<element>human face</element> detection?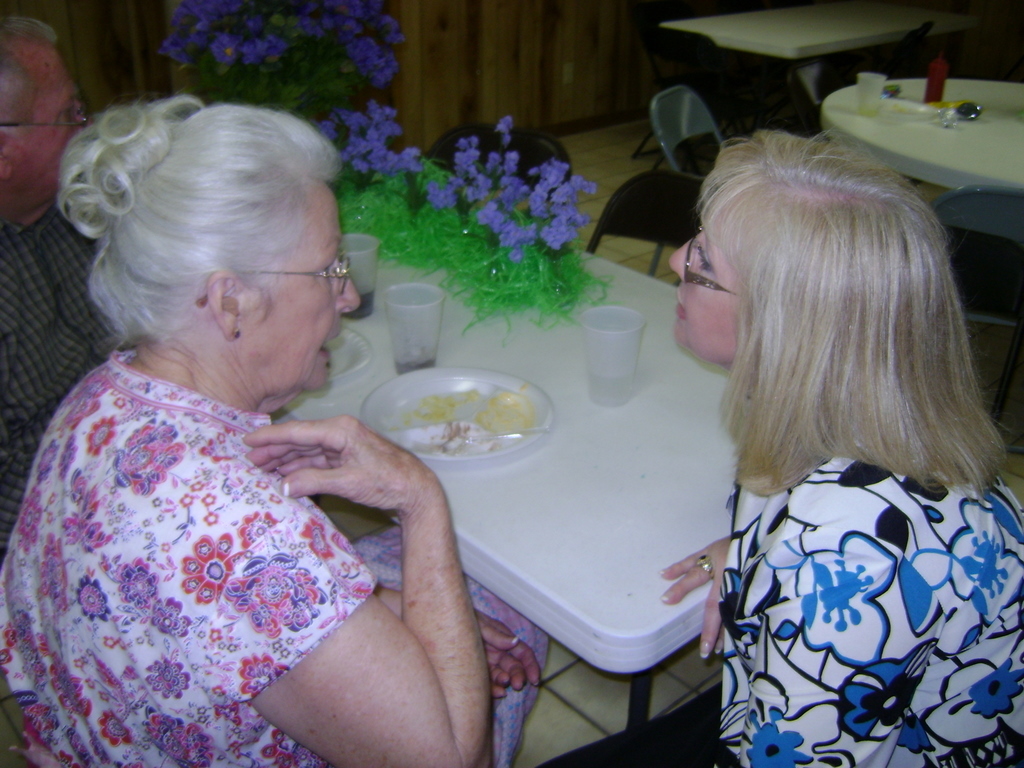
region(243, 181, 363, 390)
